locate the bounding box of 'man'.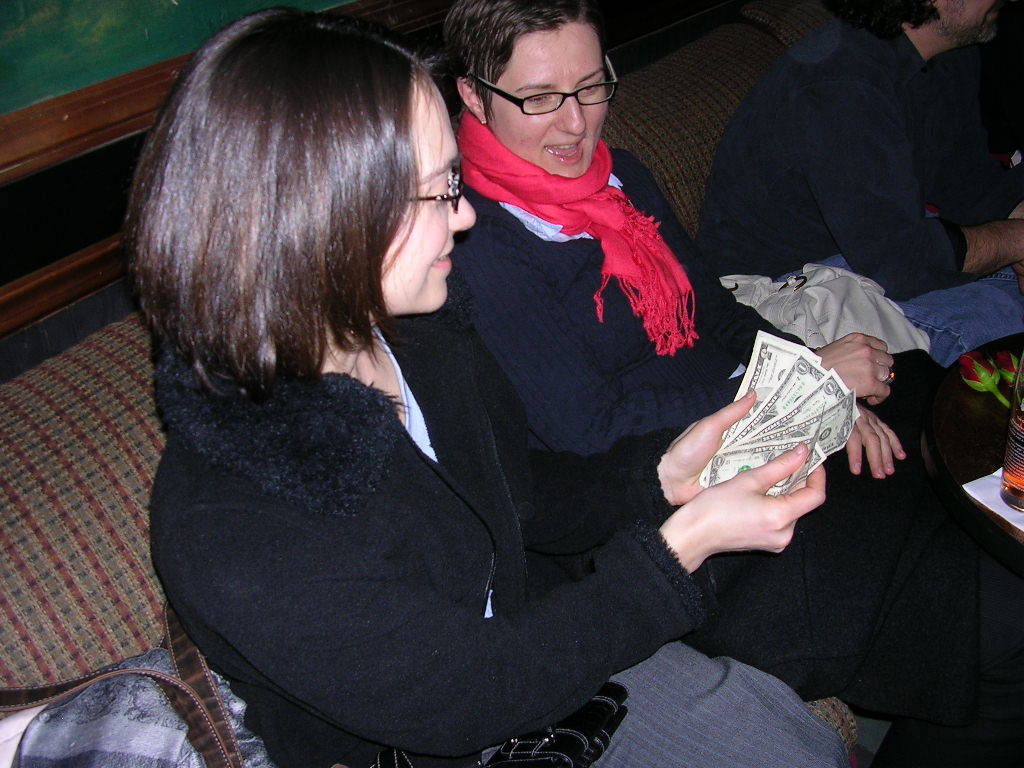
Bounding box: BBox(645, 21, 1003, 376).
